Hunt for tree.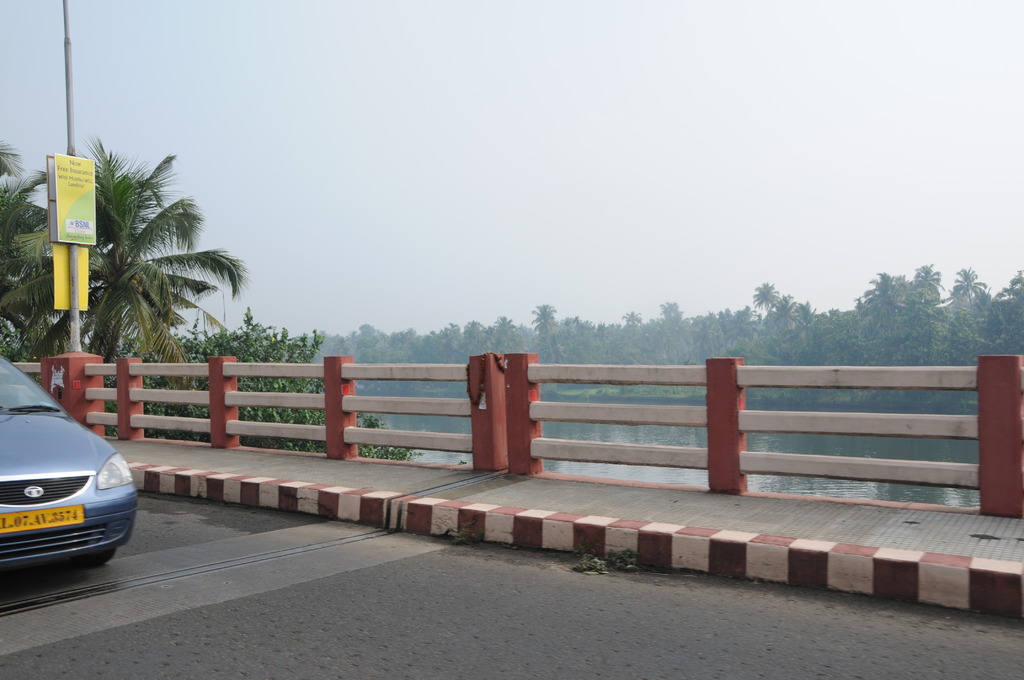
Hunted down at bbox=(102, 302, 414, 465).
